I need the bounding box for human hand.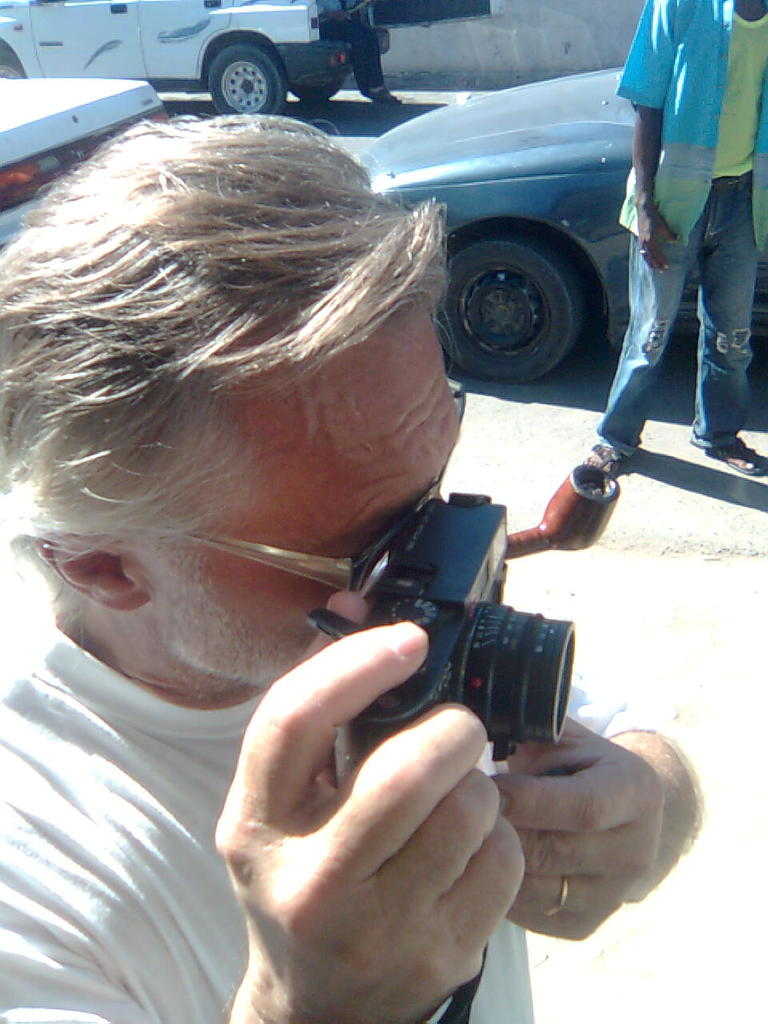
Here it is: [x1=485, y1=707, x2=674, y2=945].
